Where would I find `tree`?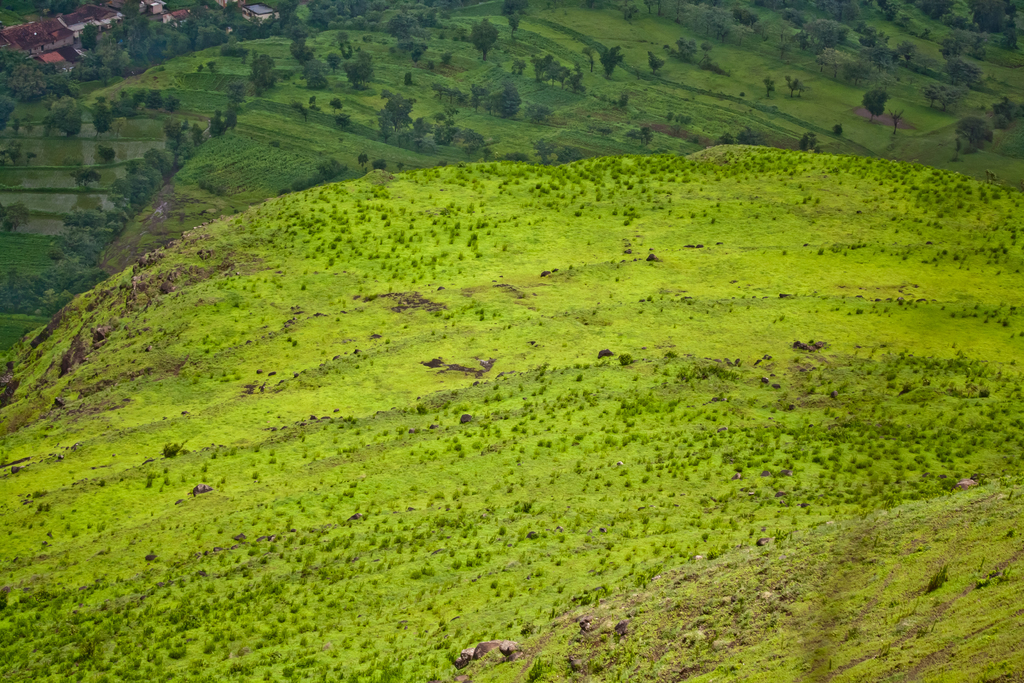
At (956,115,988,149).
